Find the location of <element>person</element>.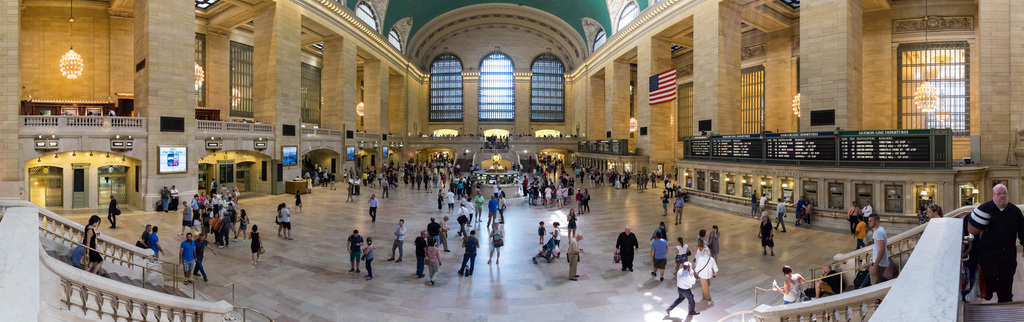
Location: 177:232:195:284.
